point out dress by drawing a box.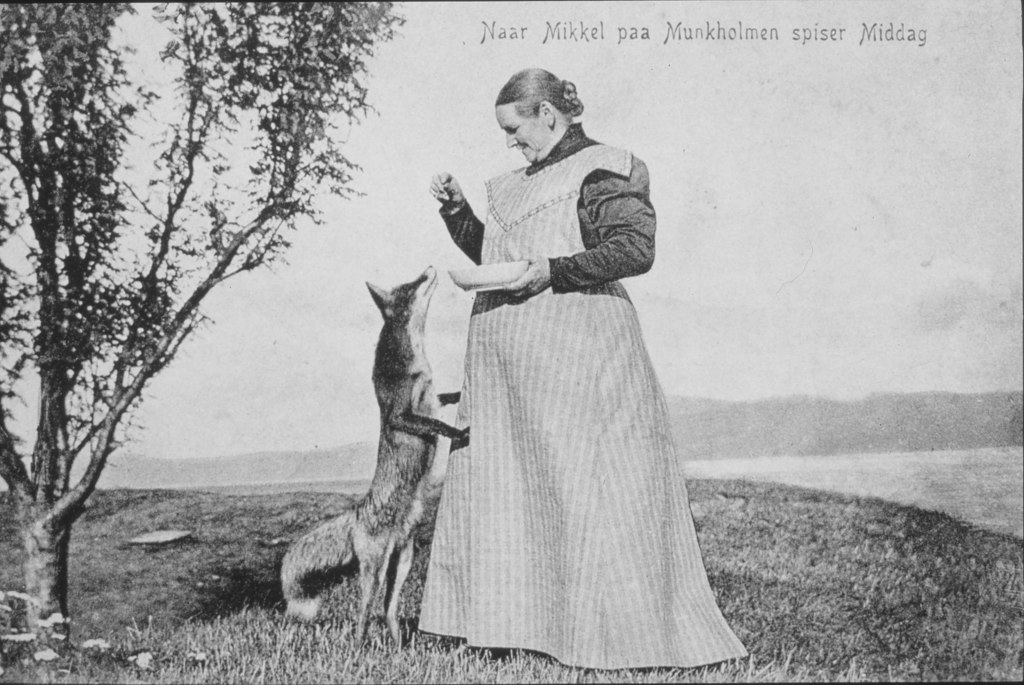
l=415, t=115, r=749, b=675.
